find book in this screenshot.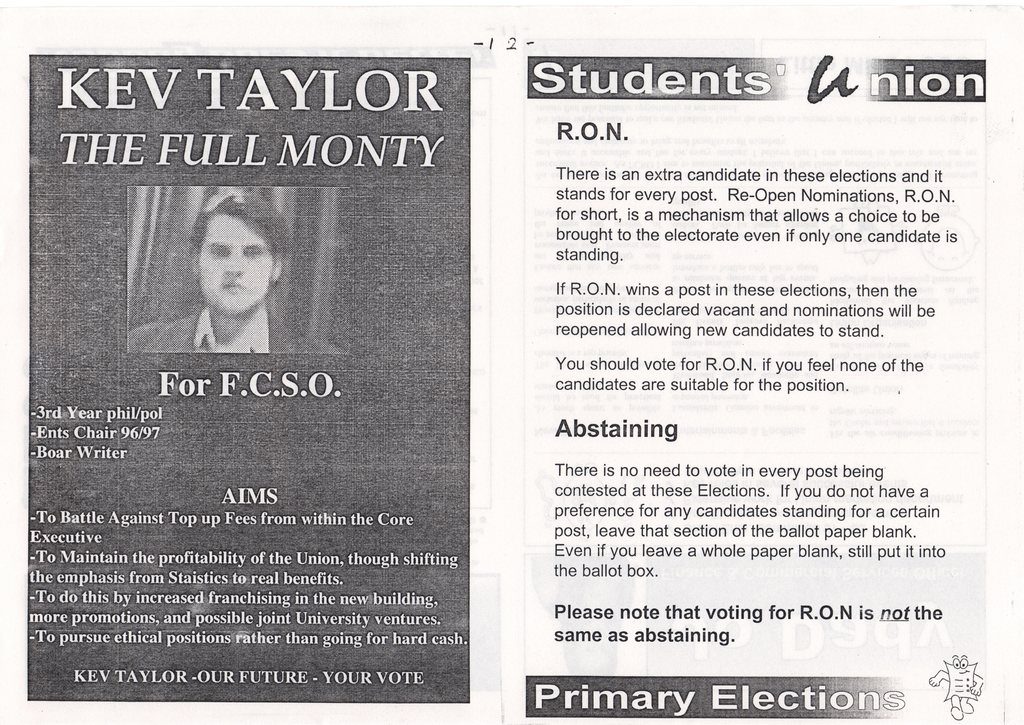
The bounding box for book is [left=0, top=1, right=1023, bottom=724].
